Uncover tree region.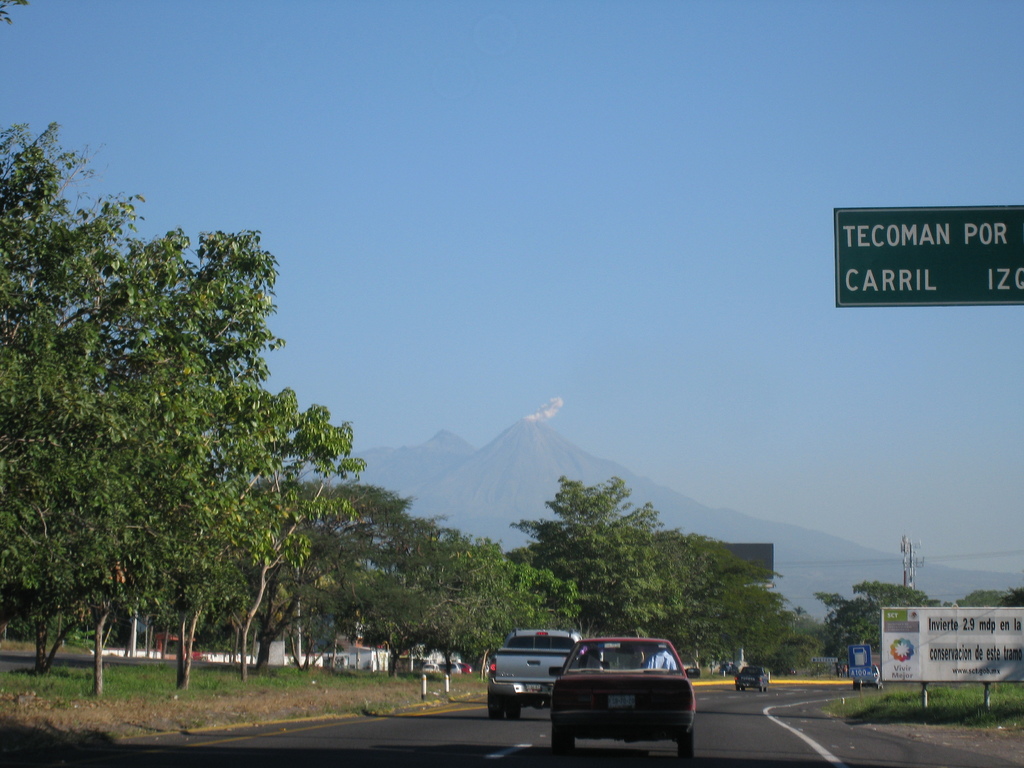
Uncovered: l=814, t=584, r=868, b=669.
